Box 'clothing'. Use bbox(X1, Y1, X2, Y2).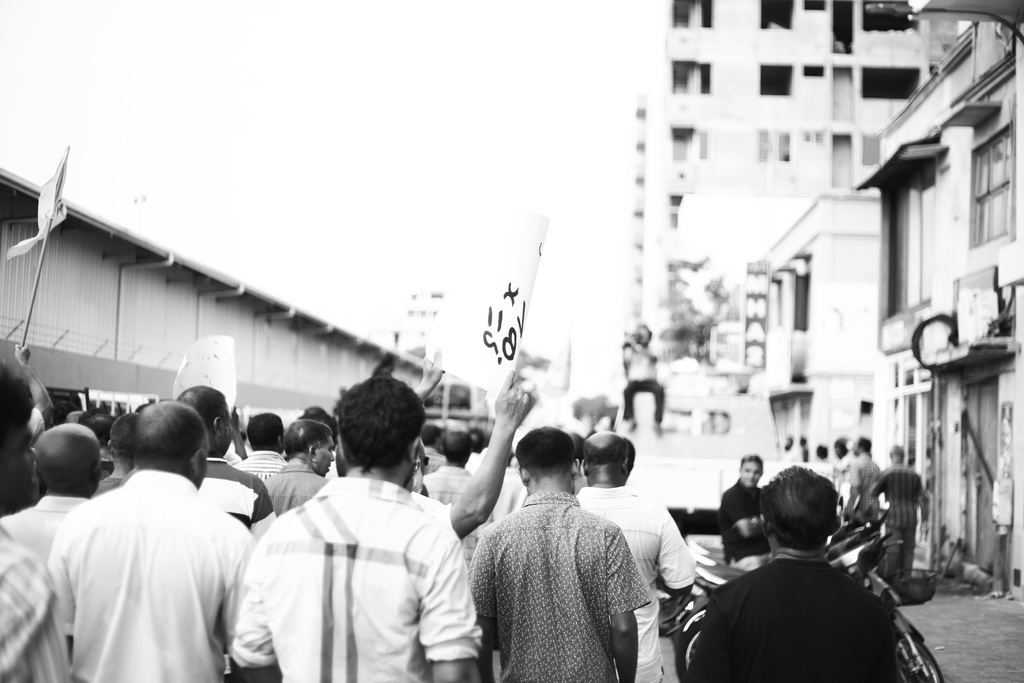
bbox(624, 341, 665, 420).
